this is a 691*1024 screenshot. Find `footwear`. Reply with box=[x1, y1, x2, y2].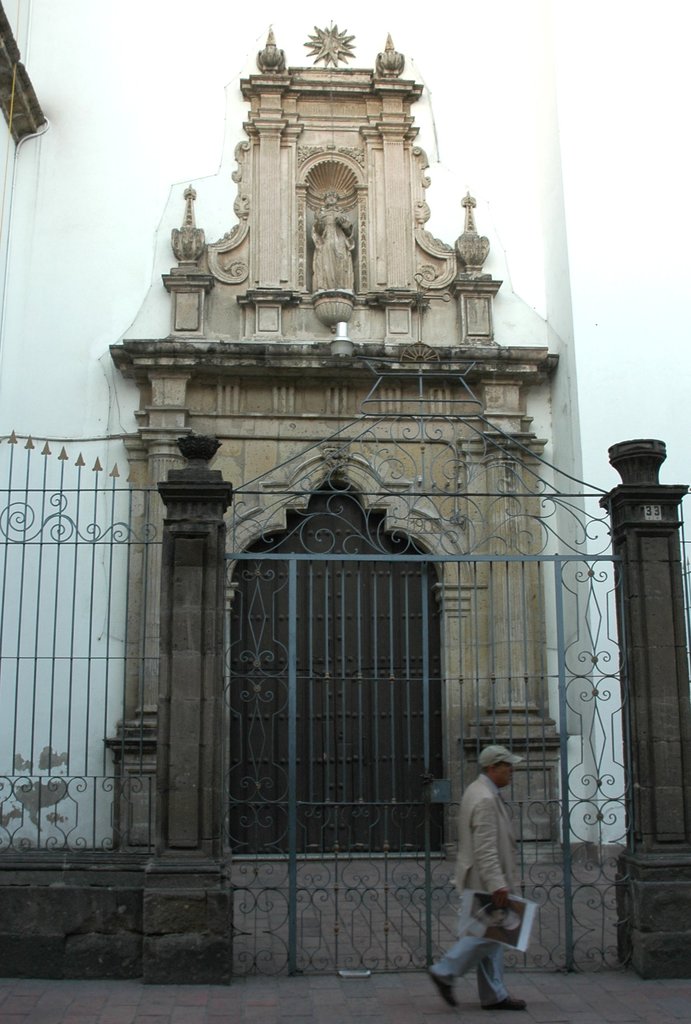
box=[431, 967, 455, 1007].
